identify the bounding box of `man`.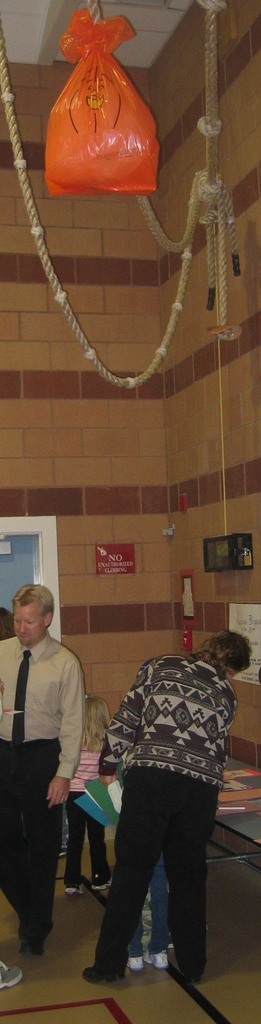
88 634 255 988.
